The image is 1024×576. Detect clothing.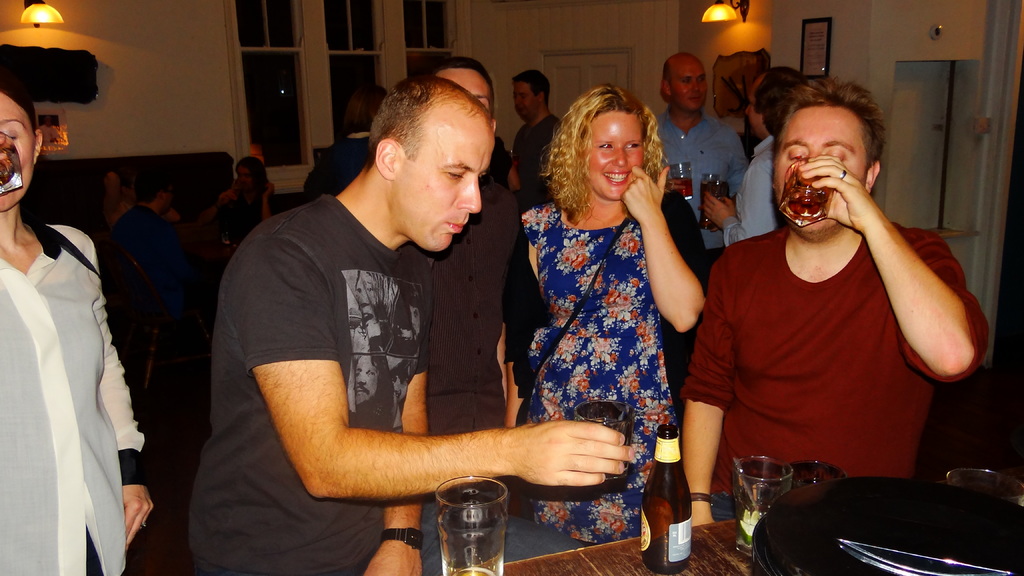
Detection: [x1=228, y1=179, x2=284, y2=238].
